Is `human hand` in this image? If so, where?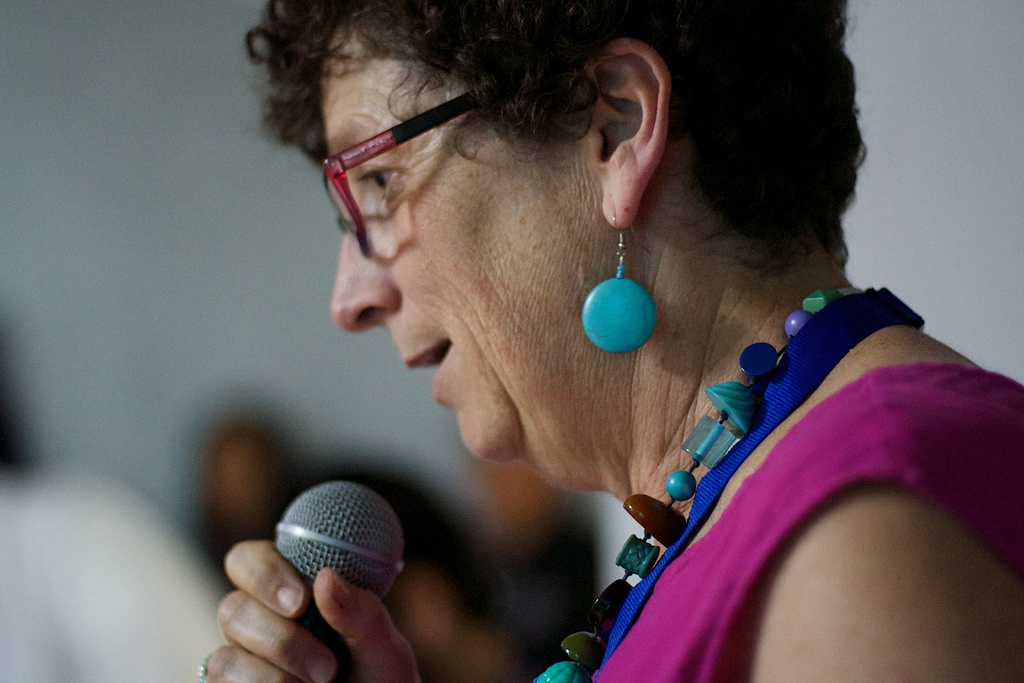
Yes, at crop(189, 550, 390, 671).
